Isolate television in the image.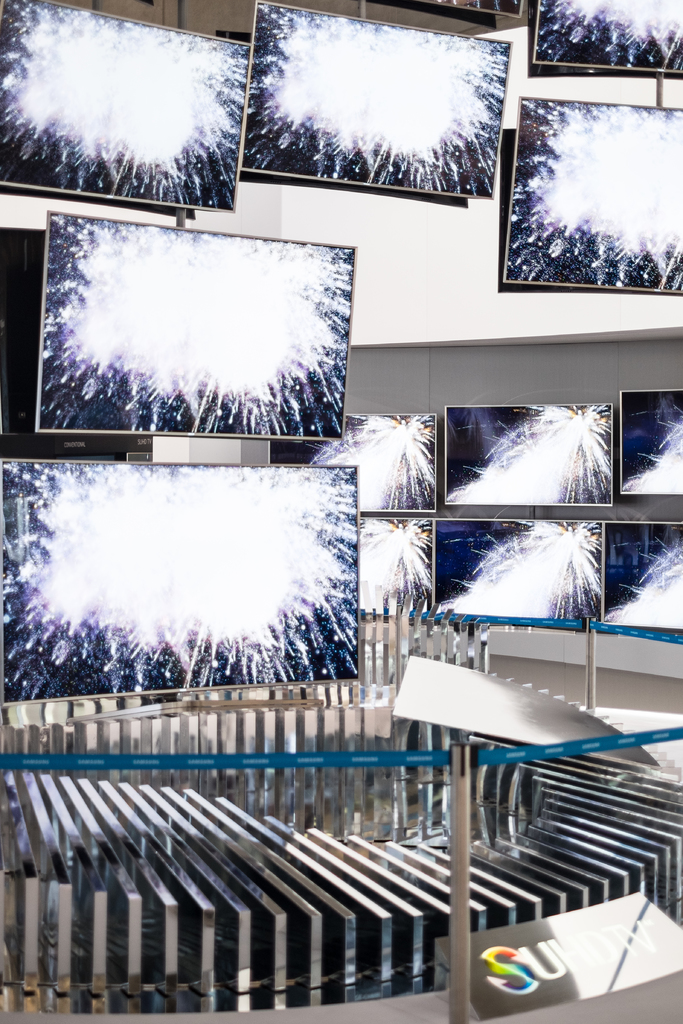
Isolated region: left=0, top=0, right=253, bottom=207.
